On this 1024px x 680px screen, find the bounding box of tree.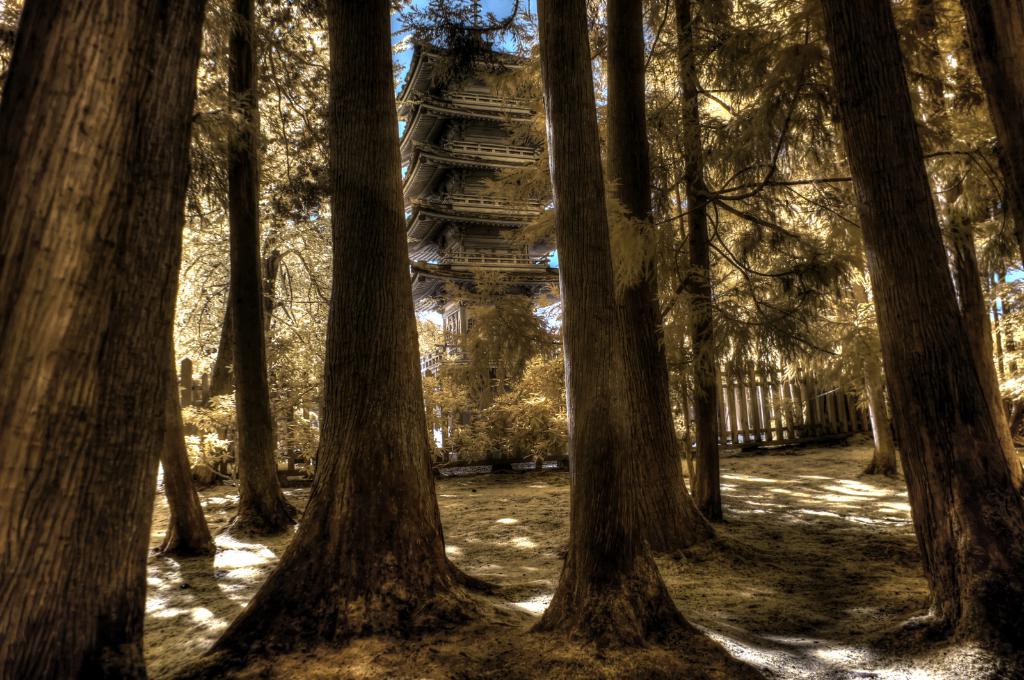
Bounding box: pyautogui.locateOnScreen(163, 11, 965, 629).
